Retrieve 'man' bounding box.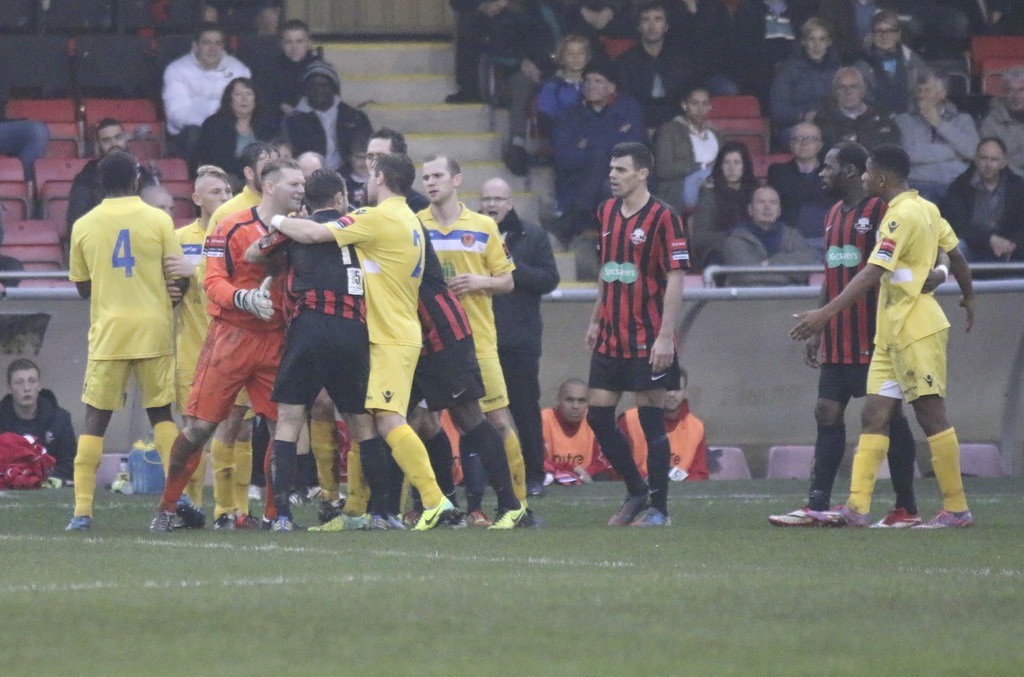
Bounding box: bbox=(610, 8, 695, 123).
